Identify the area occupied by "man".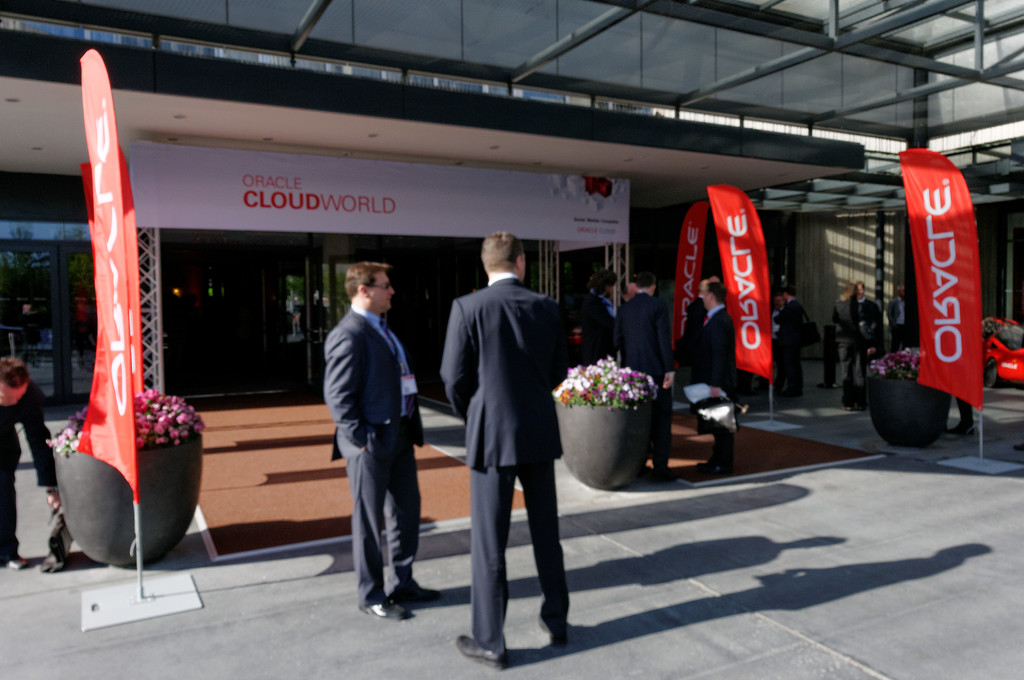
Area: <box>312,249,433,617</box>.
